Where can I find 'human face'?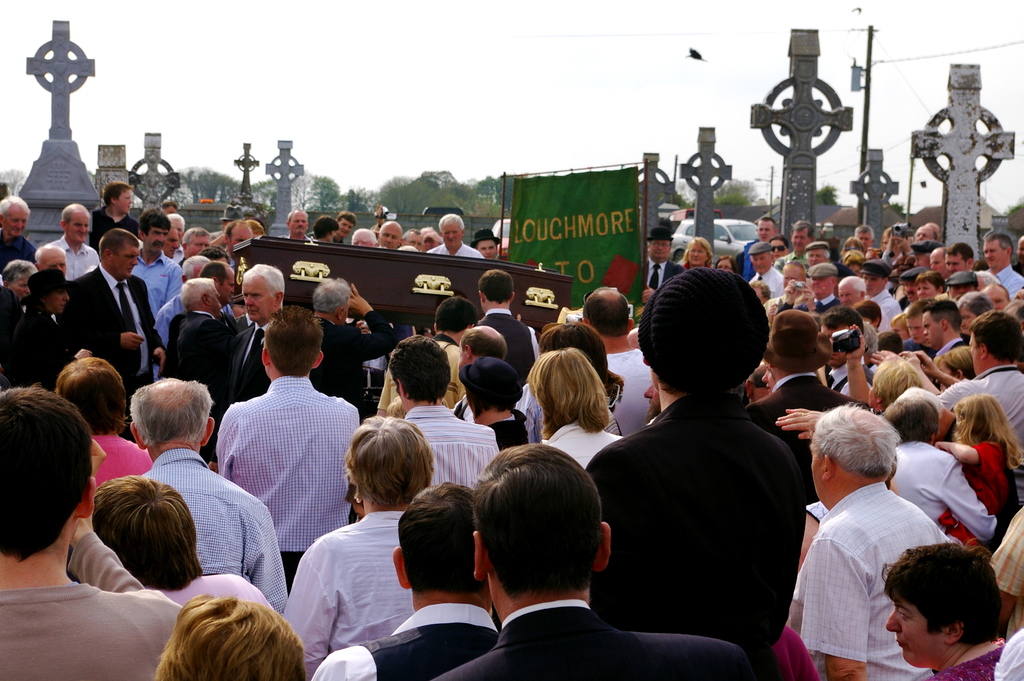
You can find it at 240:272:273:325.
